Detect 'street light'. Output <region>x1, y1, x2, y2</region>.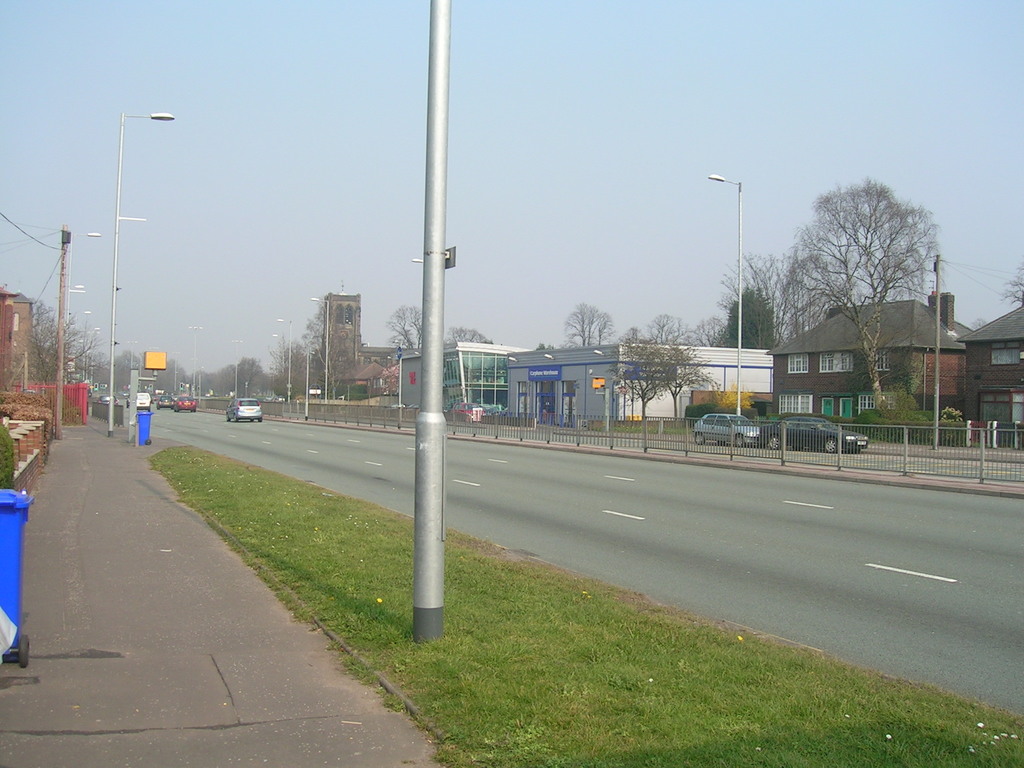
<region>278, 317, 292, 401</region>.
